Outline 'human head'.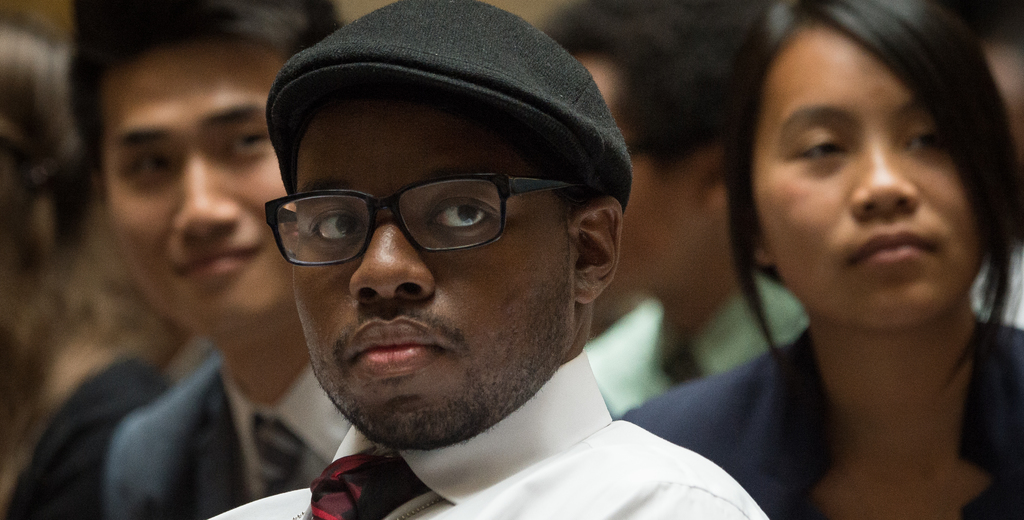
Outline: 534,0,778,318.
